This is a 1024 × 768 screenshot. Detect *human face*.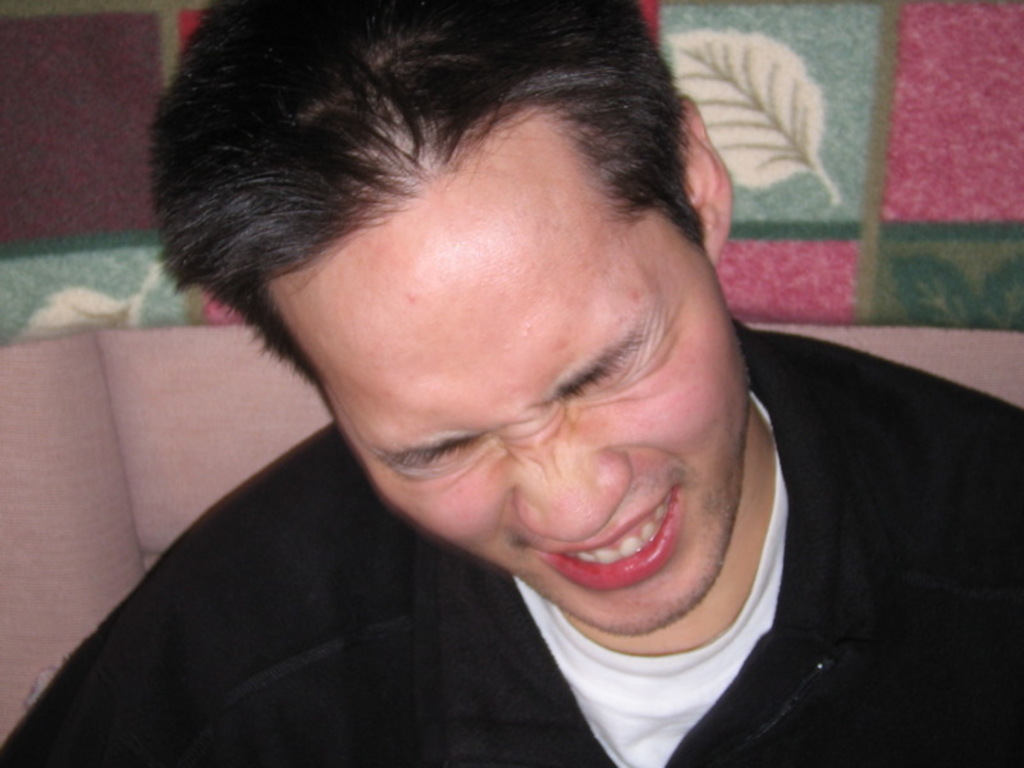
box=[288, 180, 755, 641].
